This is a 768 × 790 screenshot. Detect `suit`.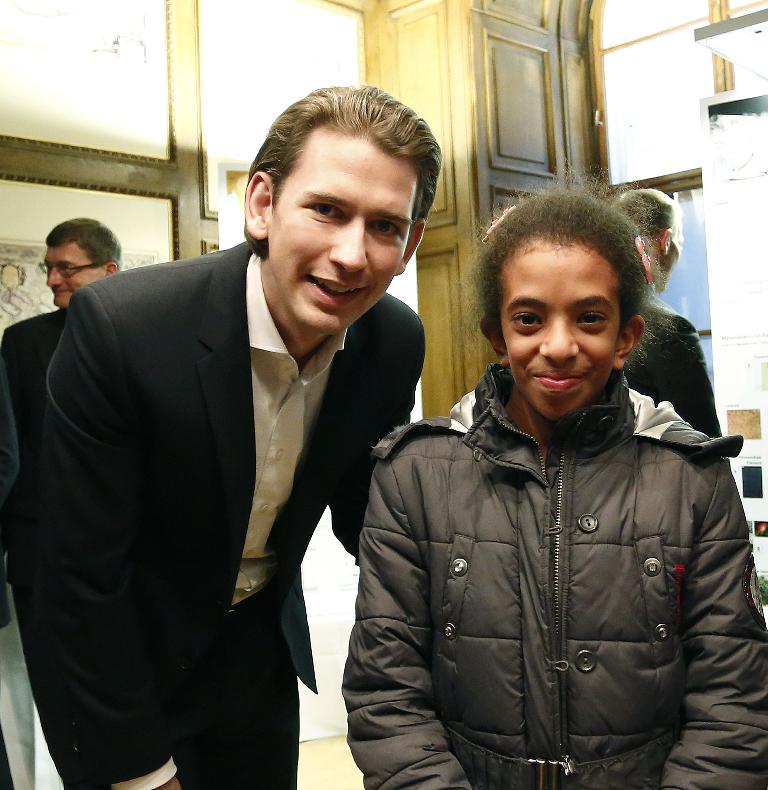
(0, 308, 68, 582).
